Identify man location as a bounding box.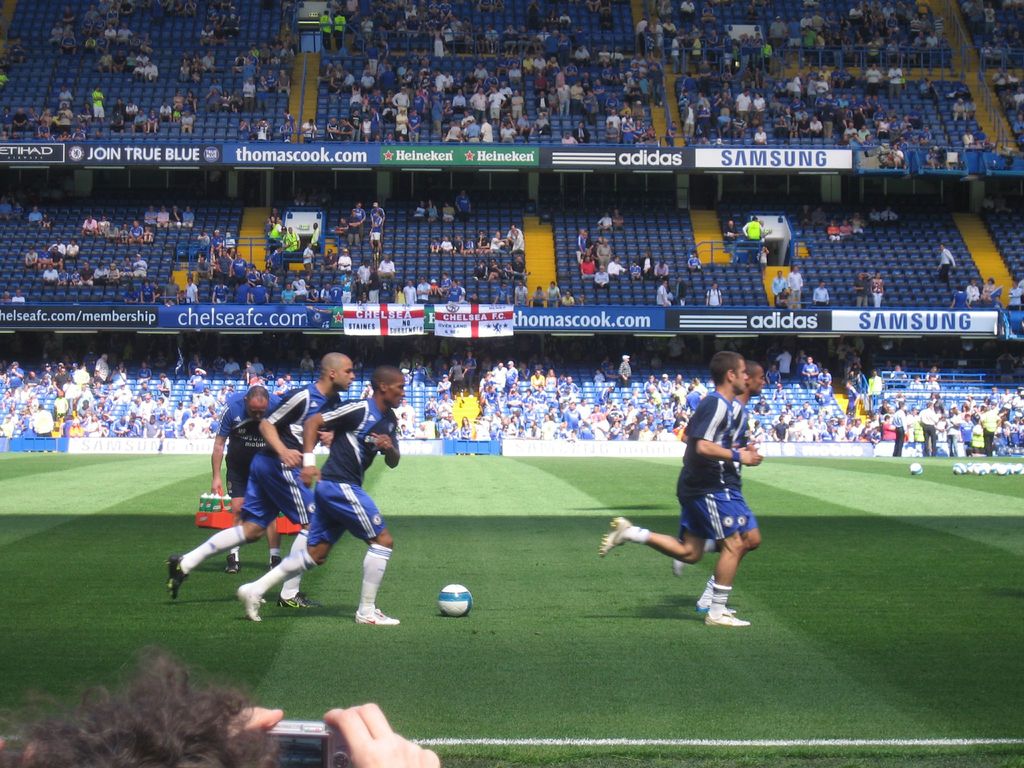
bbox=[495, 284, 509, 303].
